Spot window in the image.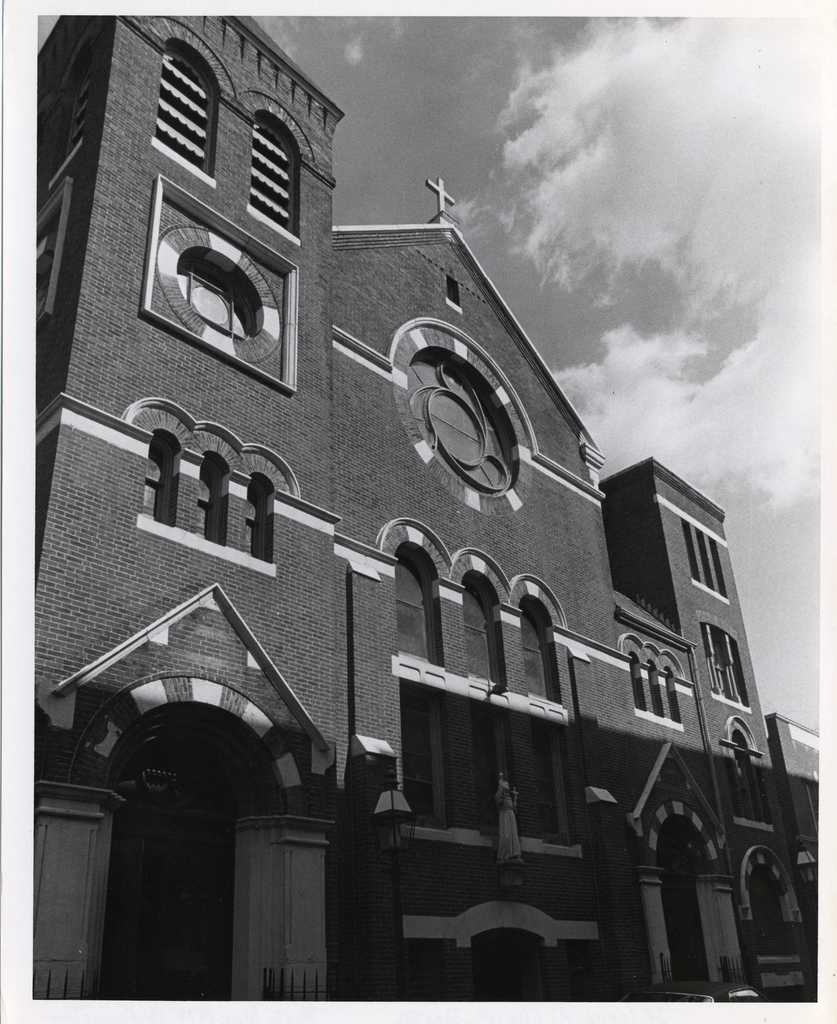
window found at 400/361/511/499.
